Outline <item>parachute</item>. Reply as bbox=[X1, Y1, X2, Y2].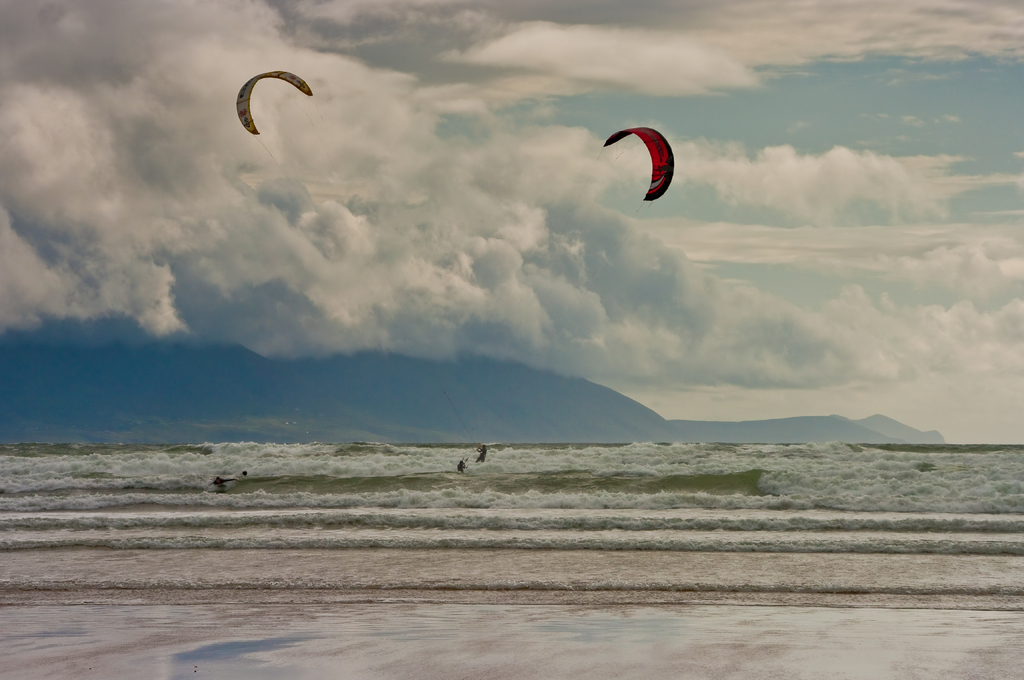
bbox=[609, 123, 683, 212].
